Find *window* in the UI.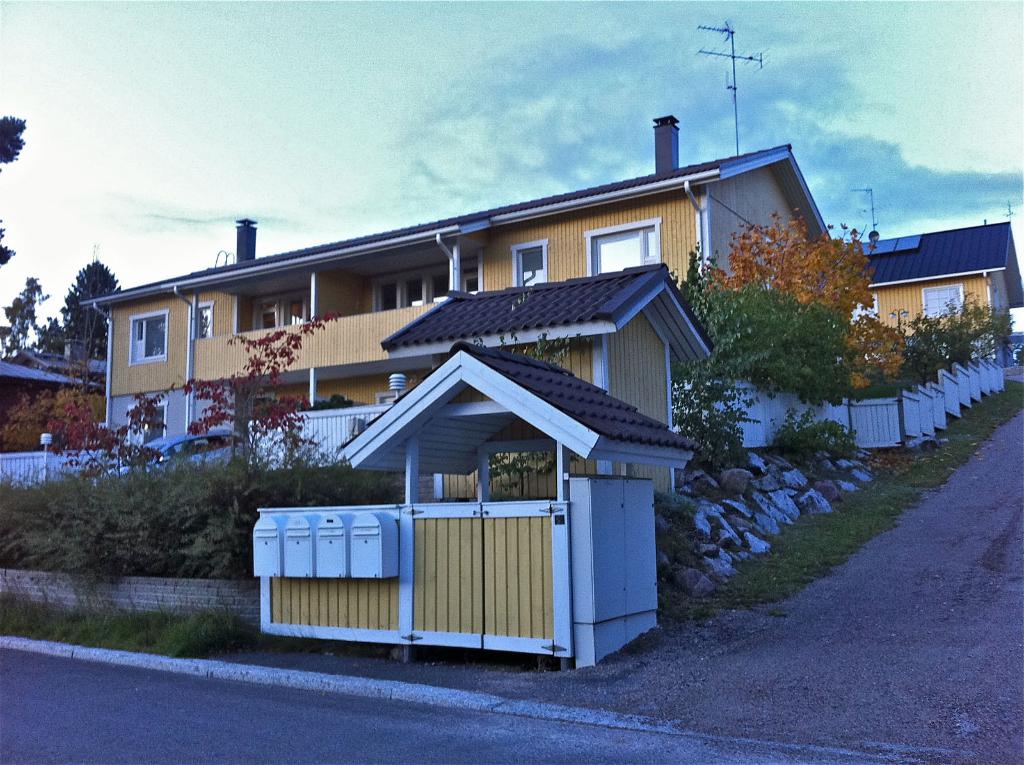
UI element at 508:234:549:283.
